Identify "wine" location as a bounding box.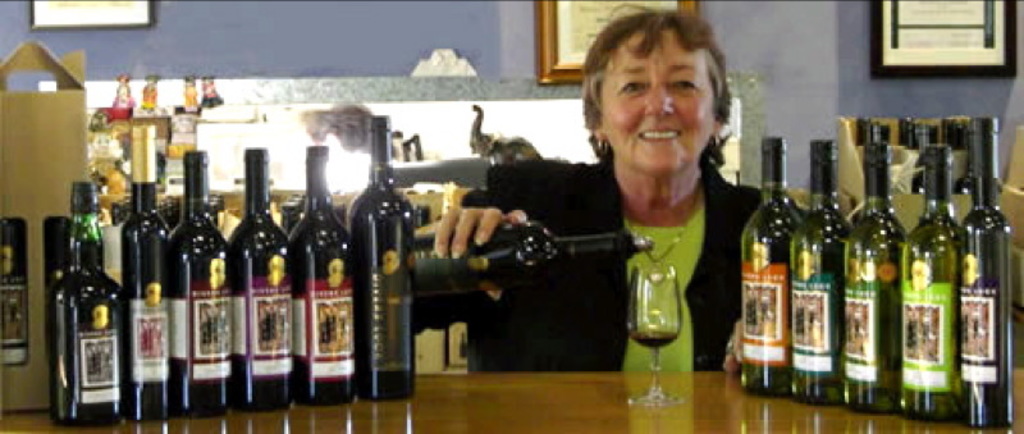
<bbox>51, 179, 122, 426</bbox>.
